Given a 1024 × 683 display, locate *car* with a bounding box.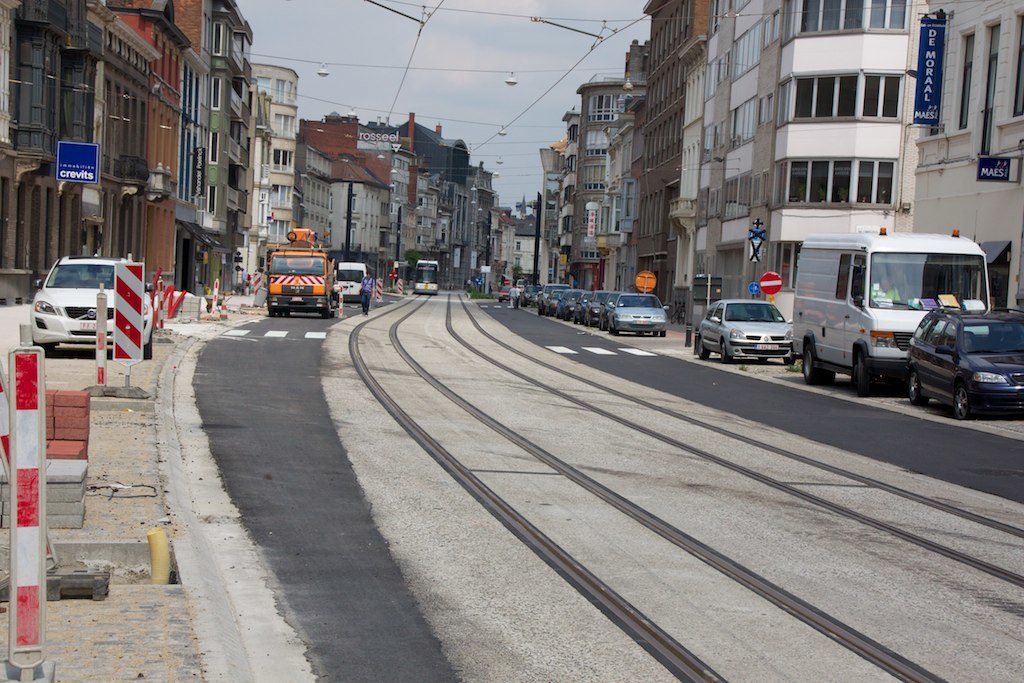
Located: 903/306/1023/414.
